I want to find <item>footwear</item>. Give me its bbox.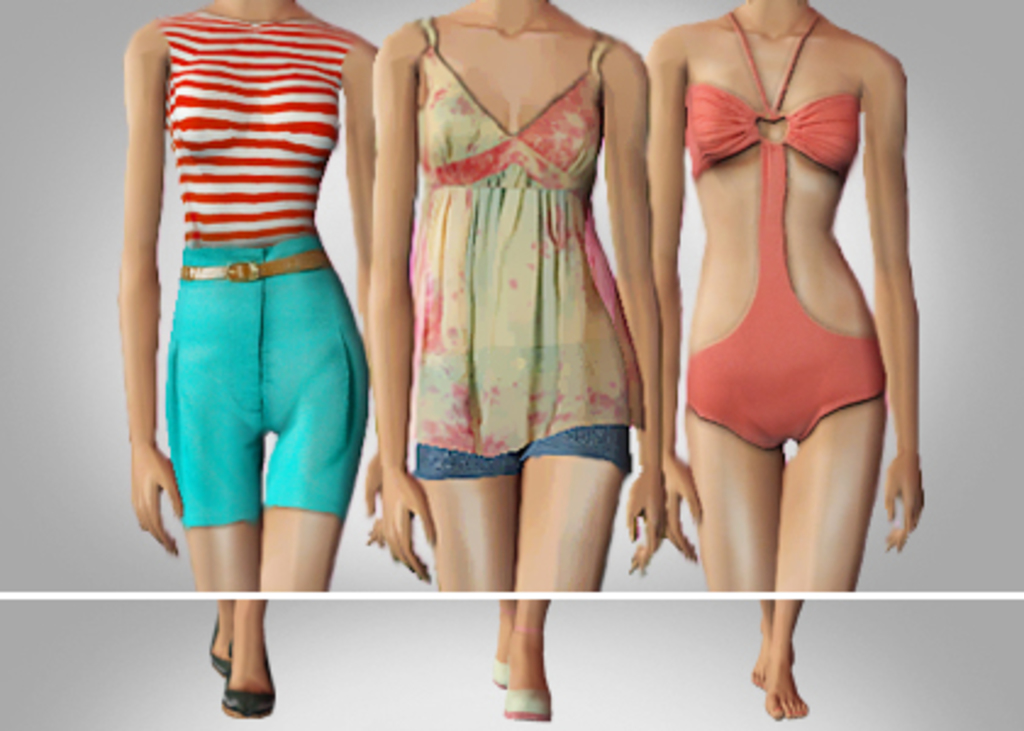
bbox(205, 616, 236, 673).
